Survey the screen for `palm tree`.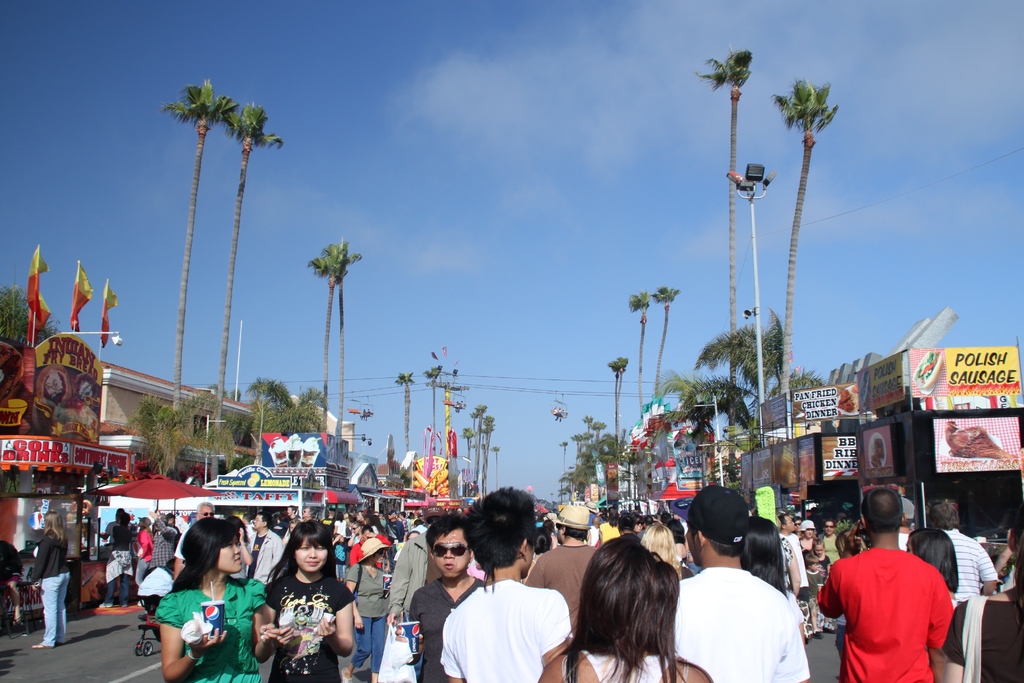
Survey found: x1=392, y1=366, x2=419, y2=481.
